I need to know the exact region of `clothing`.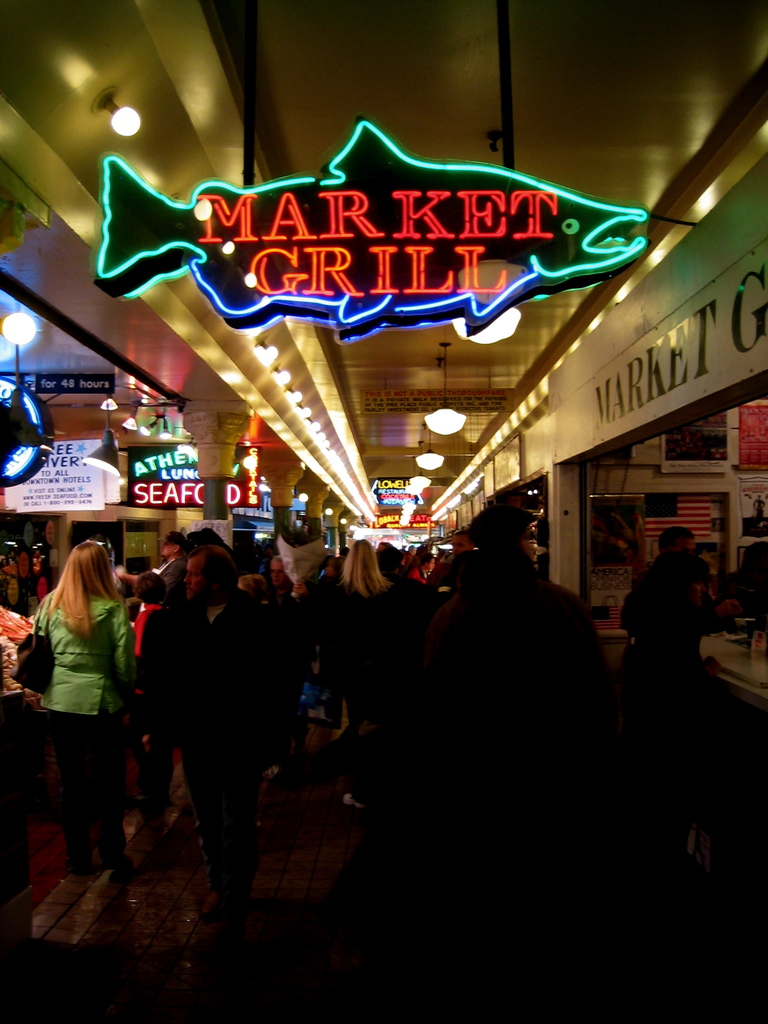
Region: 0/612/42/807.
